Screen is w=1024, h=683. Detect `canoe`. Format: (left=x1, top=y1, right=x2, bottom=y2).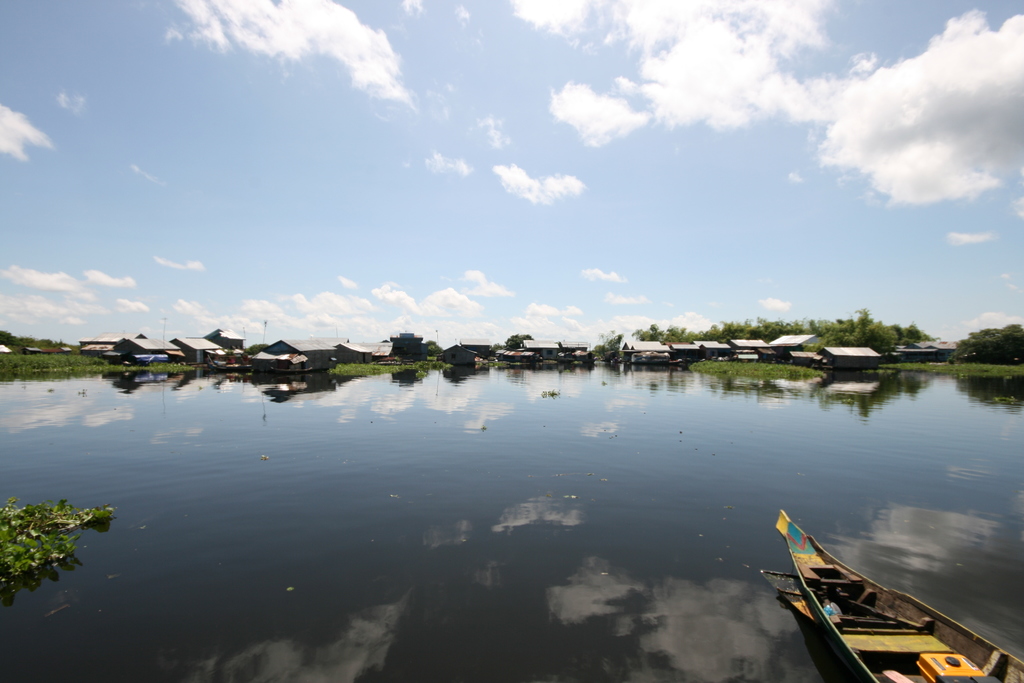
(left=797, top=513, right=993, bottom=677).
